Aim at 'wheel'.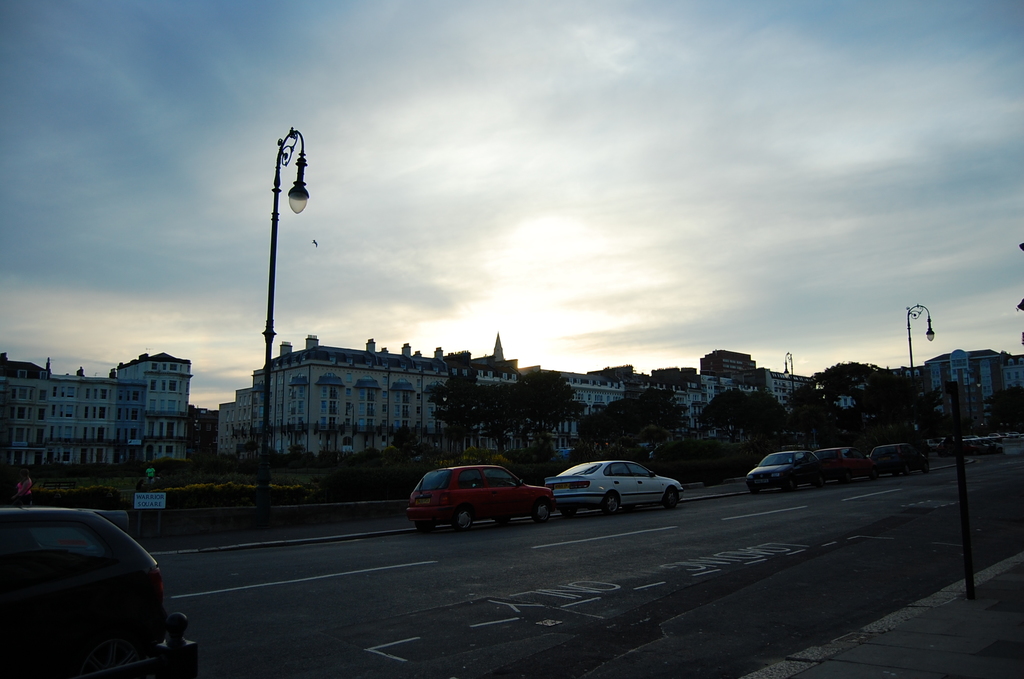
Aimed at 450,504,479,530.
